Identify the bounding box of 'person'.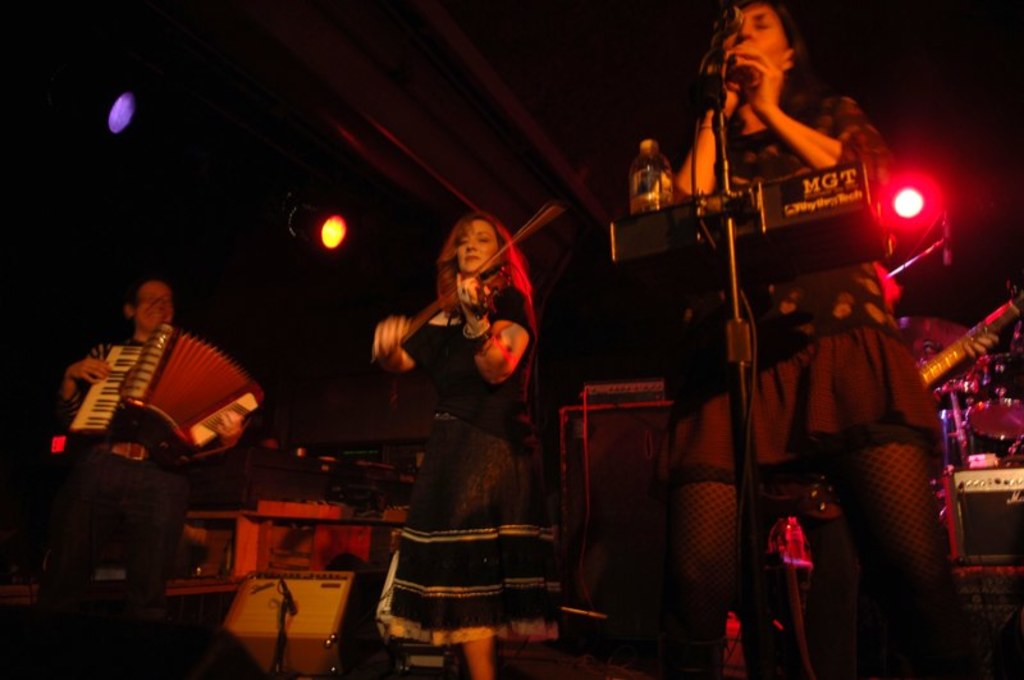
[643, 1, 986, 679].
